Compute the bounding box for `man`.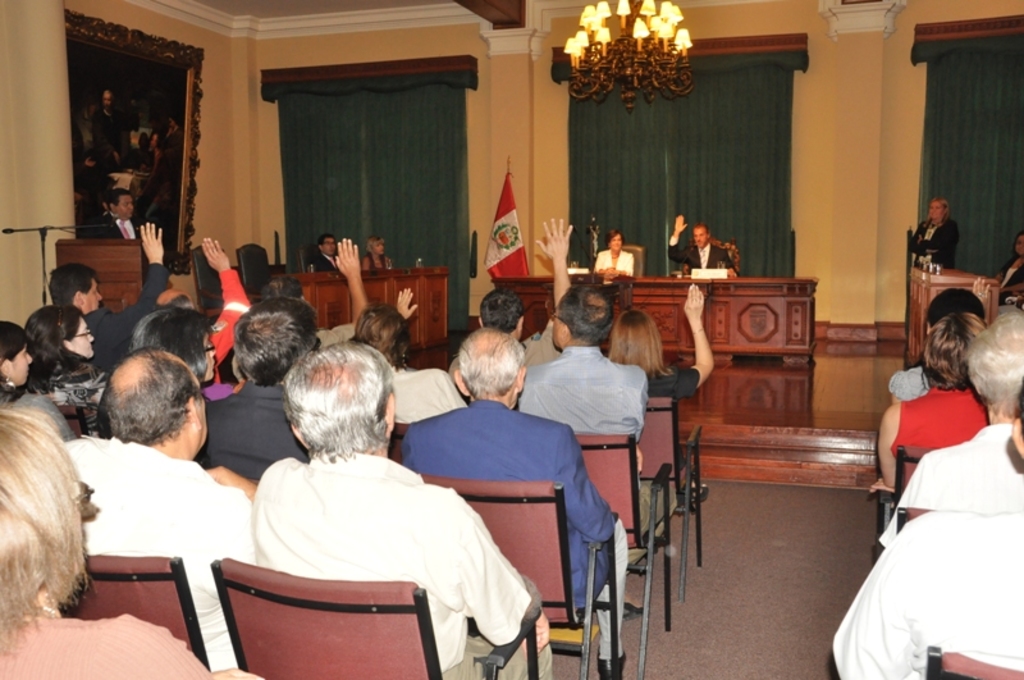
[49, 218, 177, 380].
